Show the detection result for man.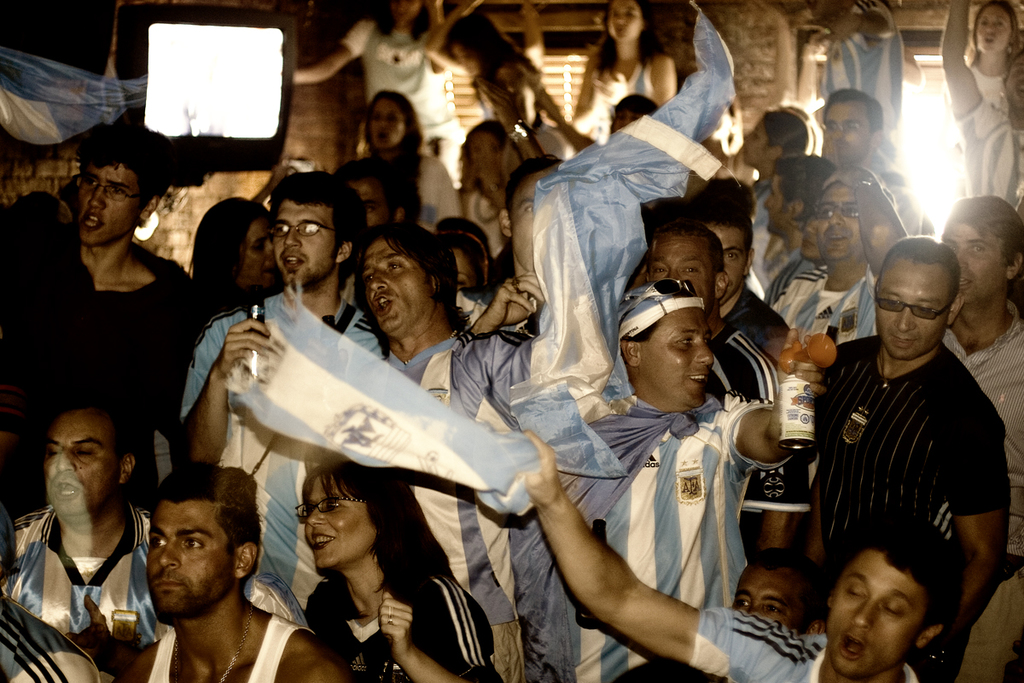
(left=532, top=277, right=825, bottom=682).
